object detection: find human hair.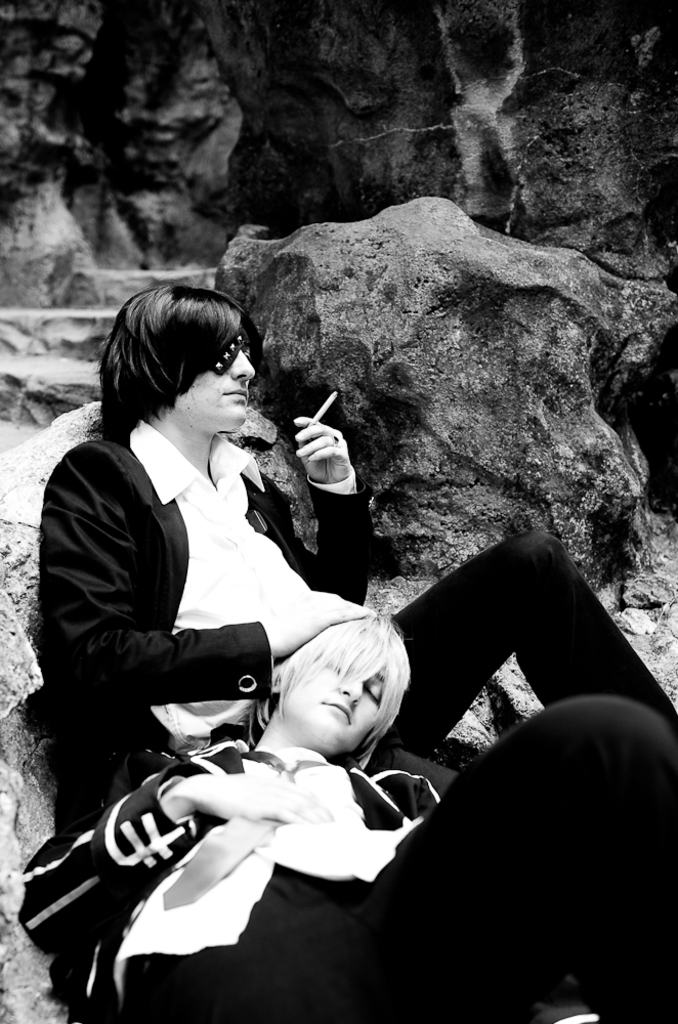
x1=103 y1=278 x2=255 y2=456.
